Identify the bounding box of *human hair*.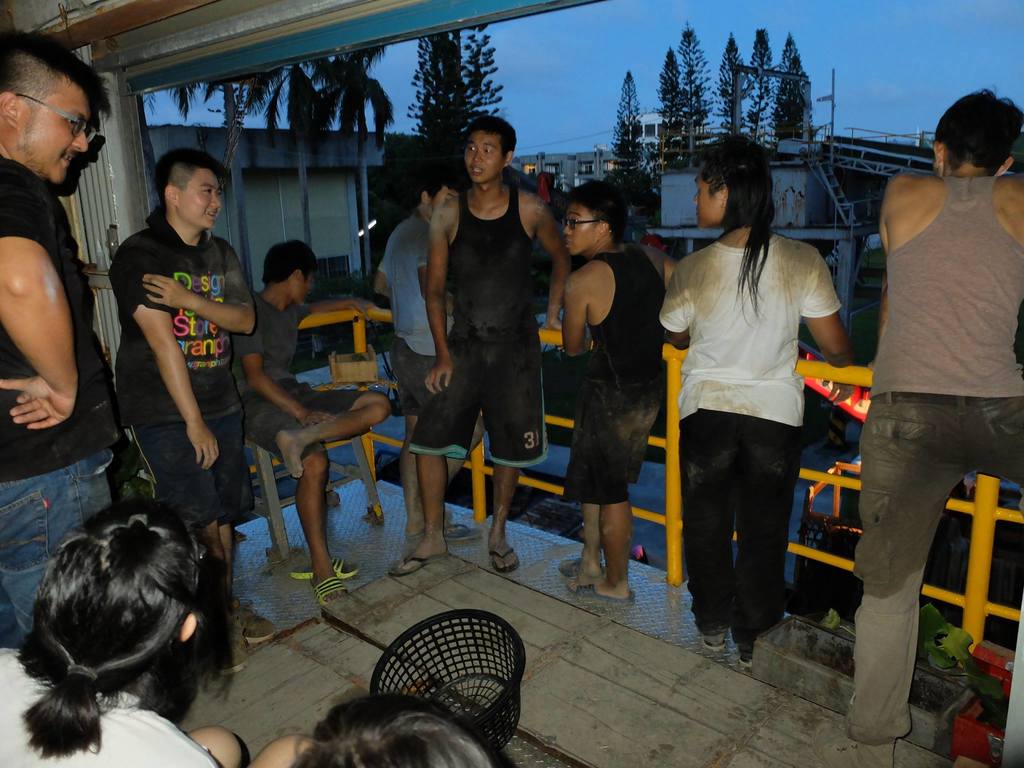
crop(161, 162, 224, 191).
